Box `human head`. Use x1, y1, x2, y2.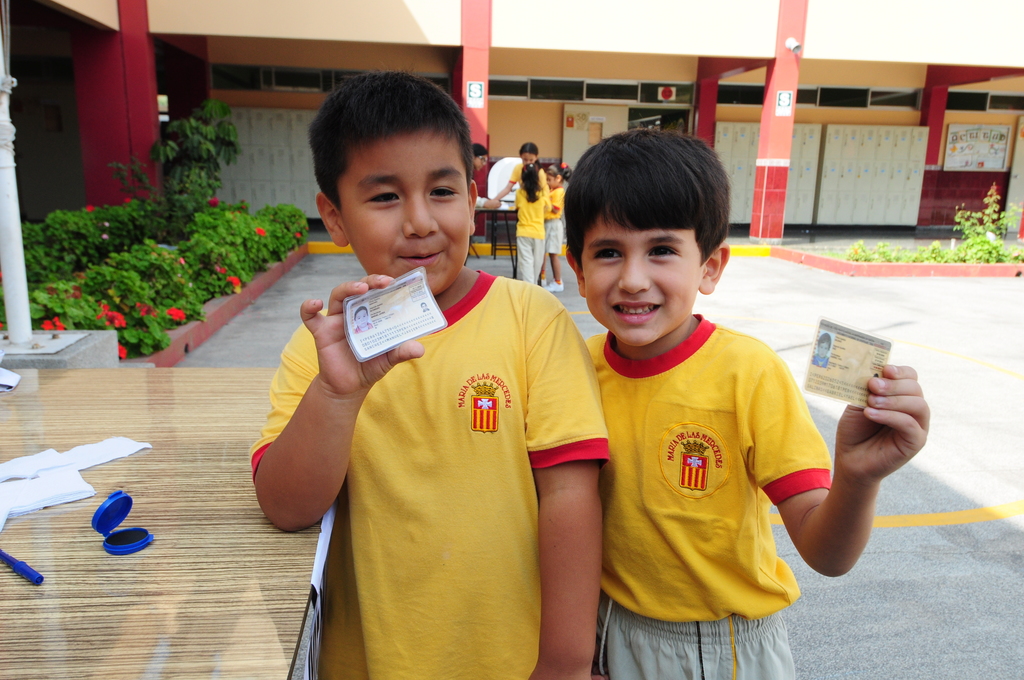
474, 142, 488, 174.
